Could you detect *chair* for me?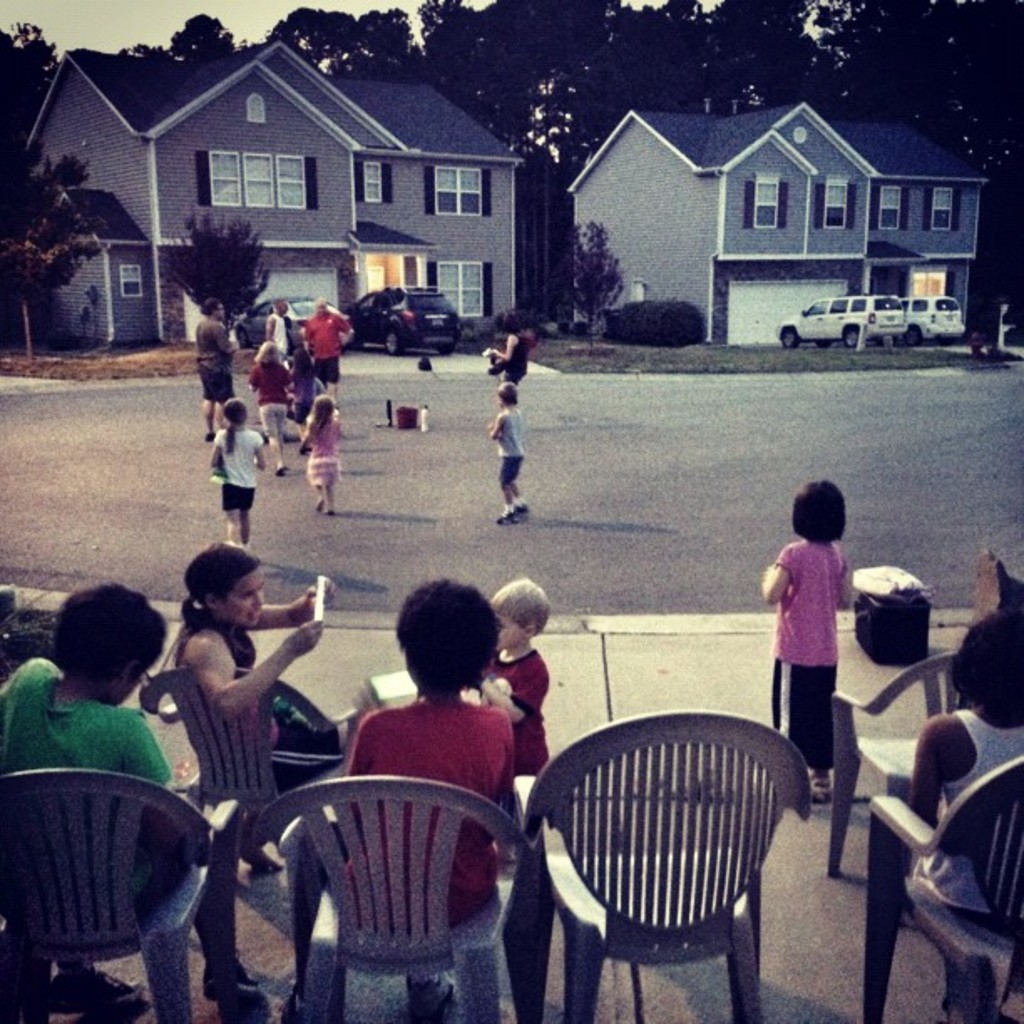
Detection result: pyautogui.locateOnScreen(504, 714, 812, 1022).
